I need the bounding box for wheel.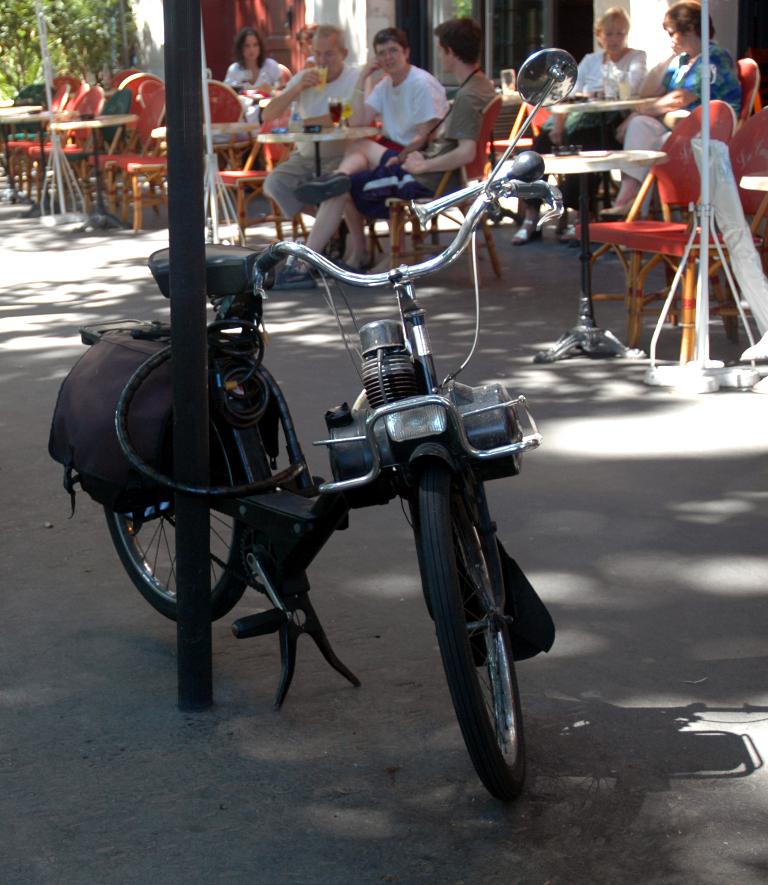
Here it is: [left=417, top=523, right=532, bottom=794].
